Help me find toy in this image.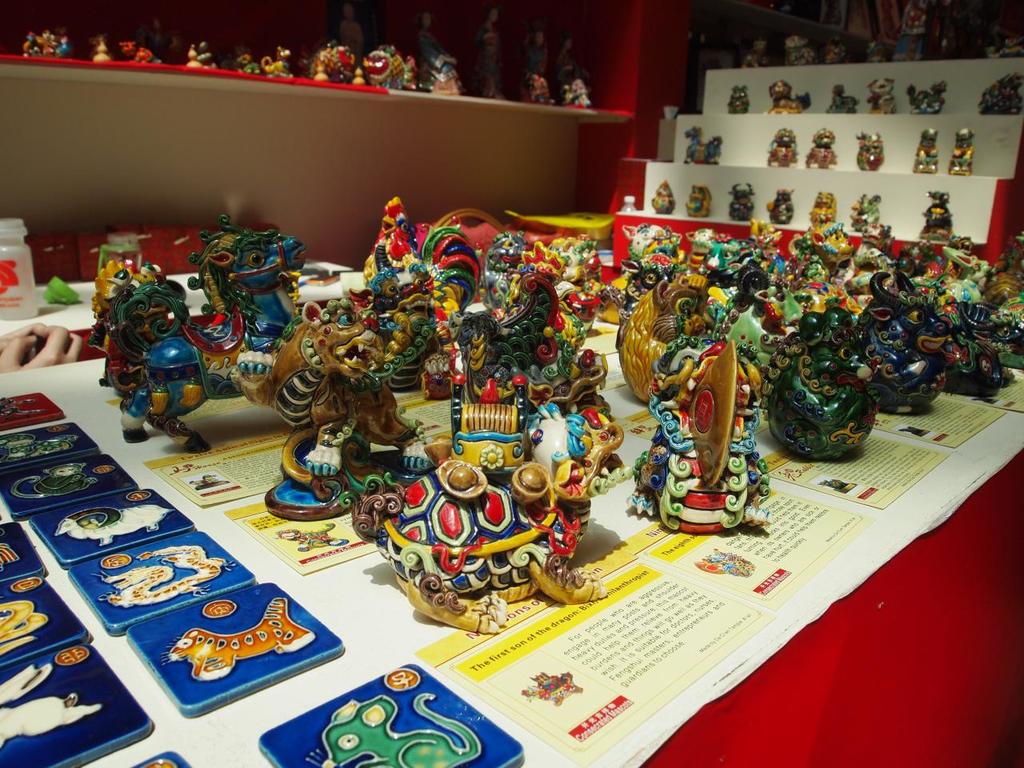
Found it: (x1=929, y1=194, x2=951, y2=233).
